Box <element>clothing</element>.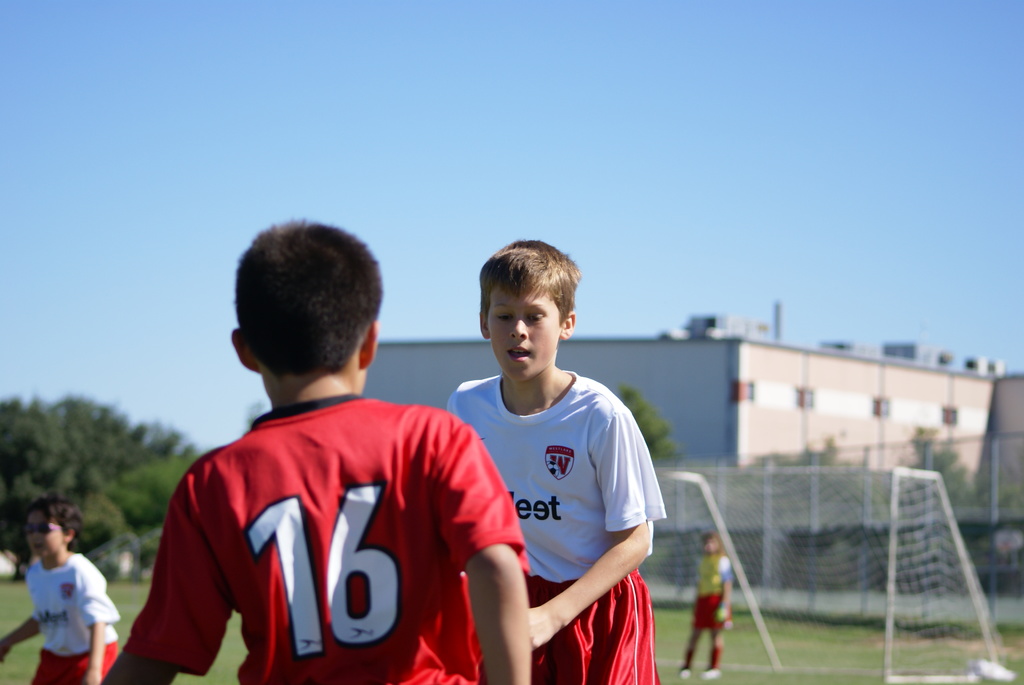
[left=27, top=553, right=115, bottom=684].
